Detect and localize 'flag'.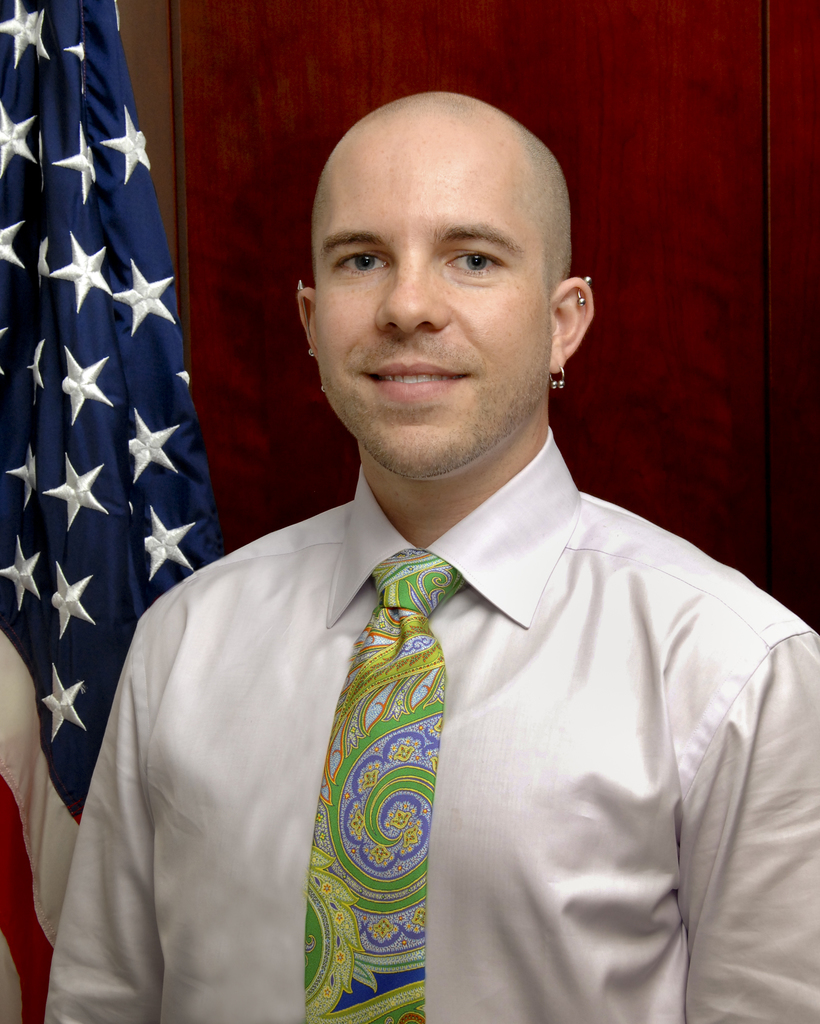
Localized at rect(22, 12, 223, 987).
